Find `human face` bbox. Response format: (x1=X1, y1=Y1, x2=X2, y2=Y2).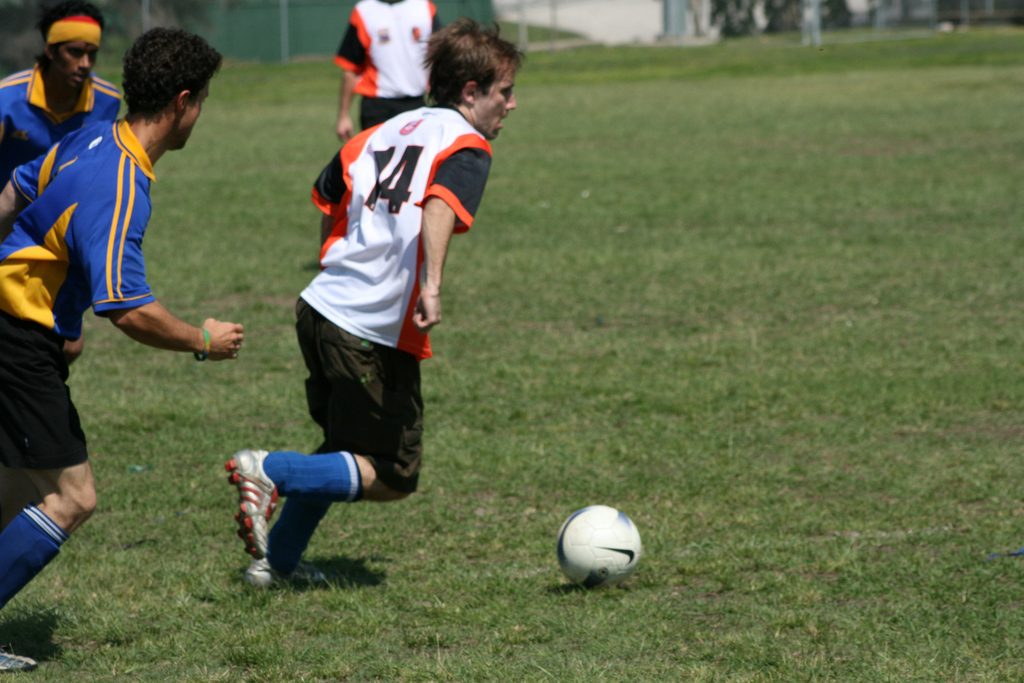
(x1=53, y1=38, x2=98, y2=90).
